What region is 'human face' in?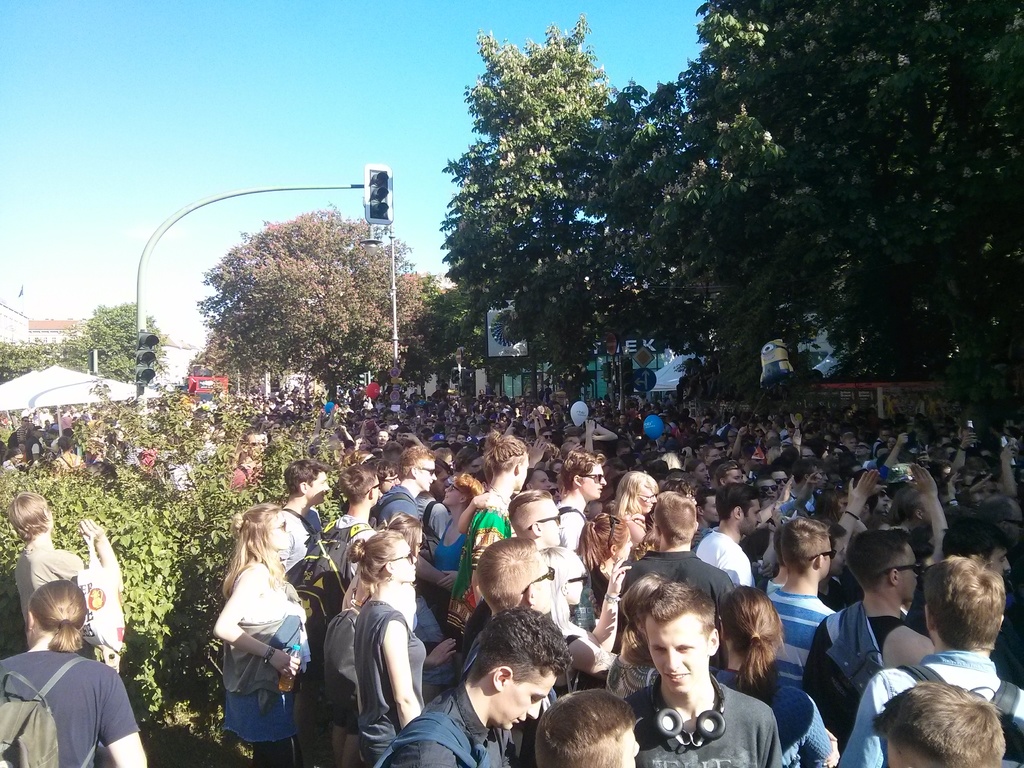
[392, 537, 416, 584].
